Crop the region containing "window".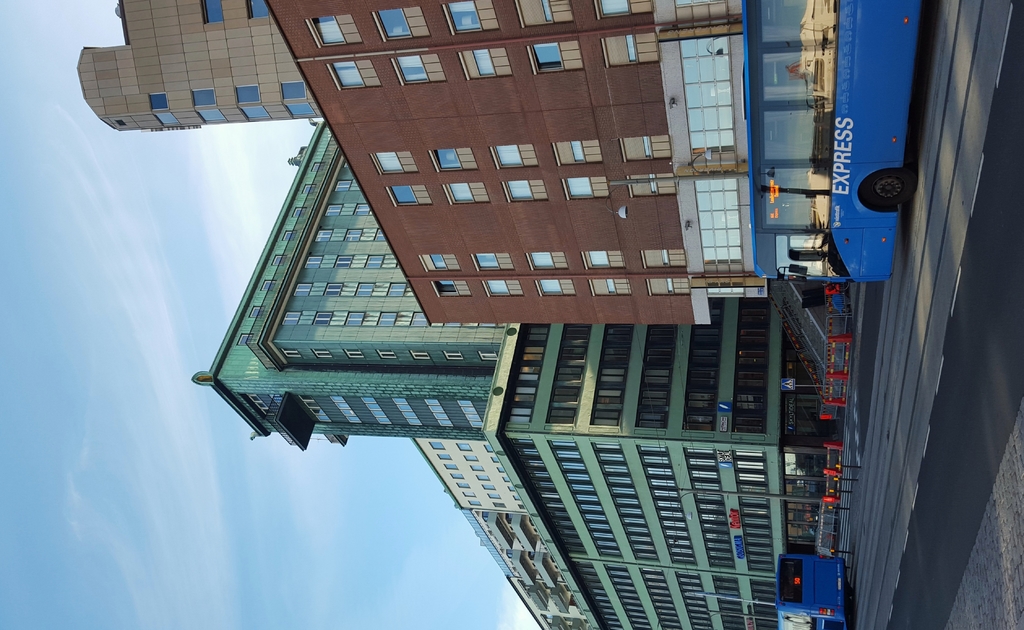
Crop region: {"left": 356, "top": 284, "right": 372, "bottom": 295}.
